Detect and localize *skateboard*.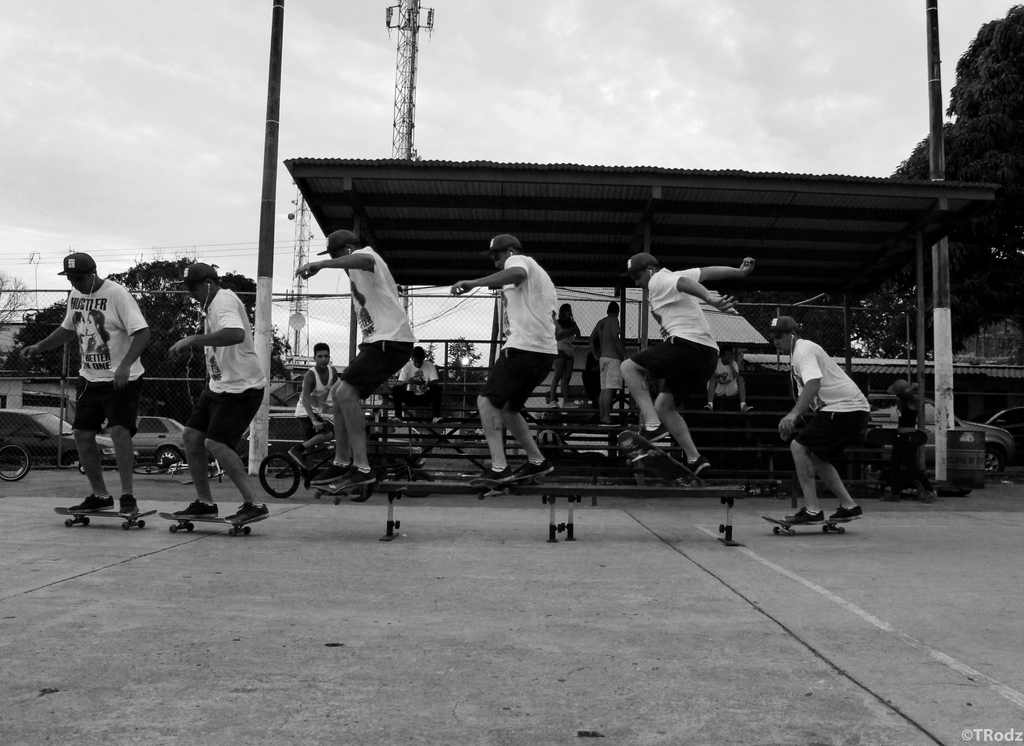
Localized at box(760, 515, 849, 536).
